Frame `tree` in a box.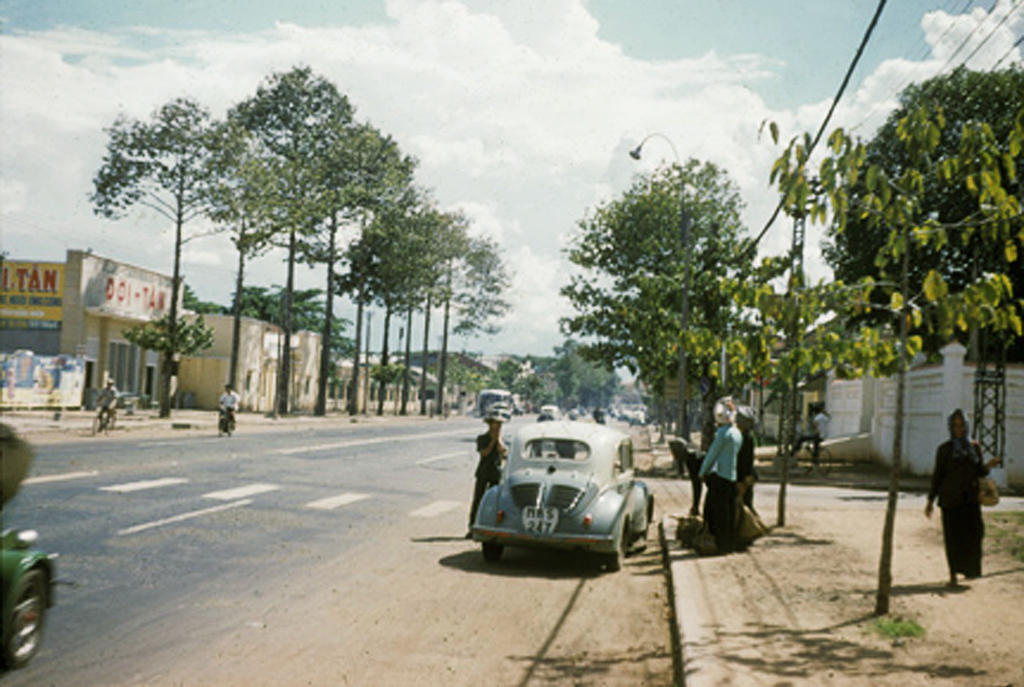
locate(435, 233, 525, 408).
